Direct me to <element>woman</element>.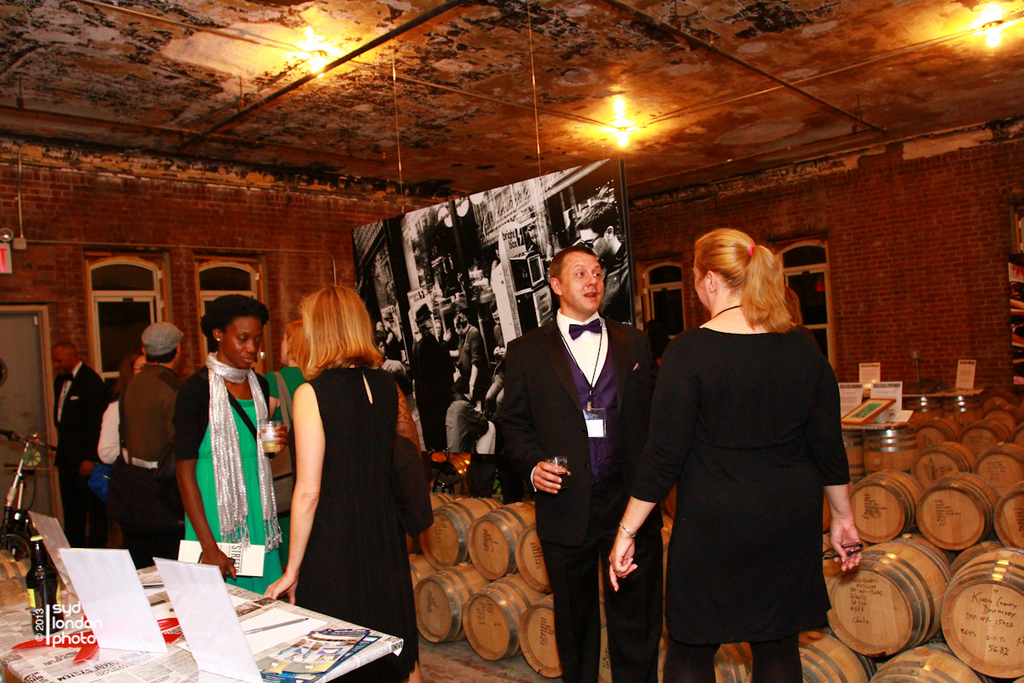
Direction: 170,292,290,597.
